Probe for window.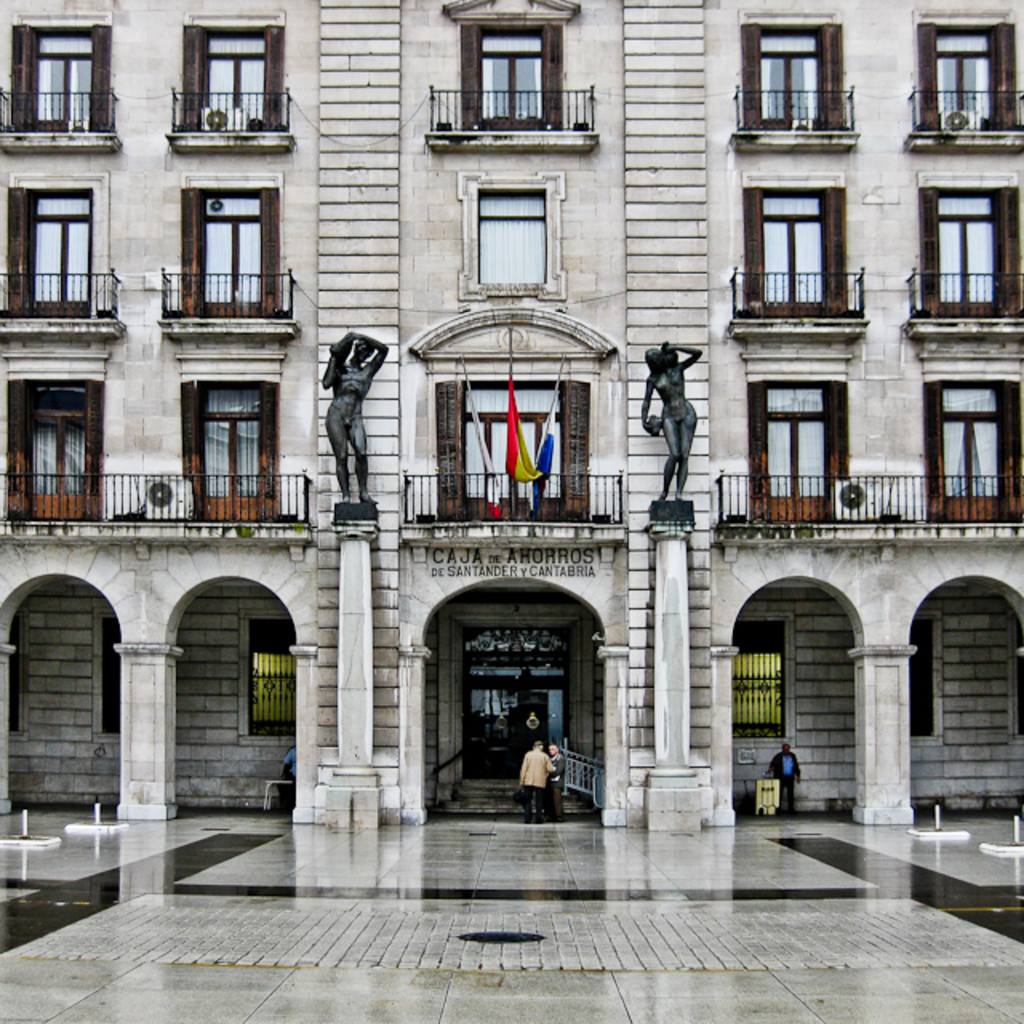
Probe result: (746, 190, 867, 323).
